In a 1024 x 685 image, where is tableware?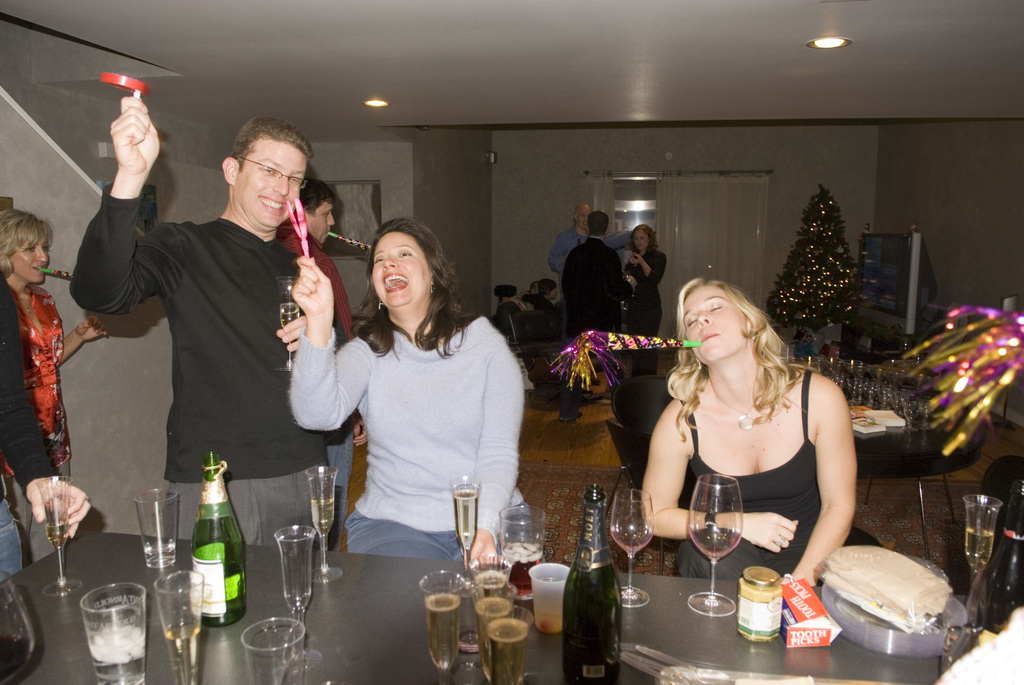
419 571 464 684.
